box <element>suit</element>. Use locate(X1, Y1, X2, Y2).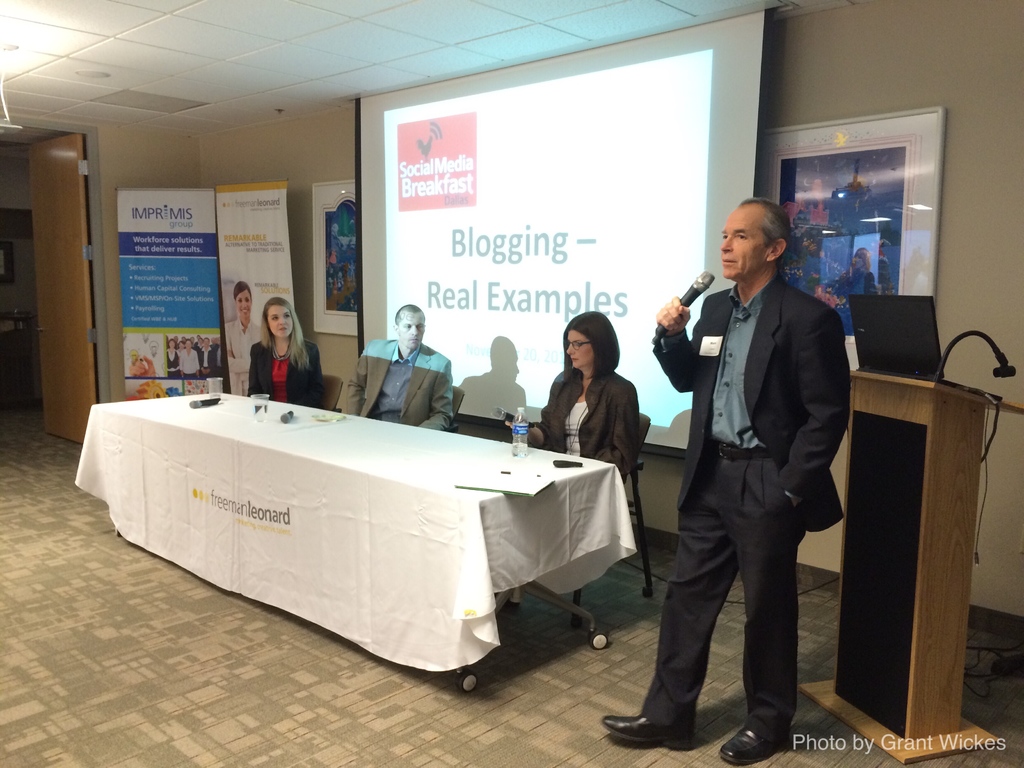
locate(644, 225, 856, 734).
